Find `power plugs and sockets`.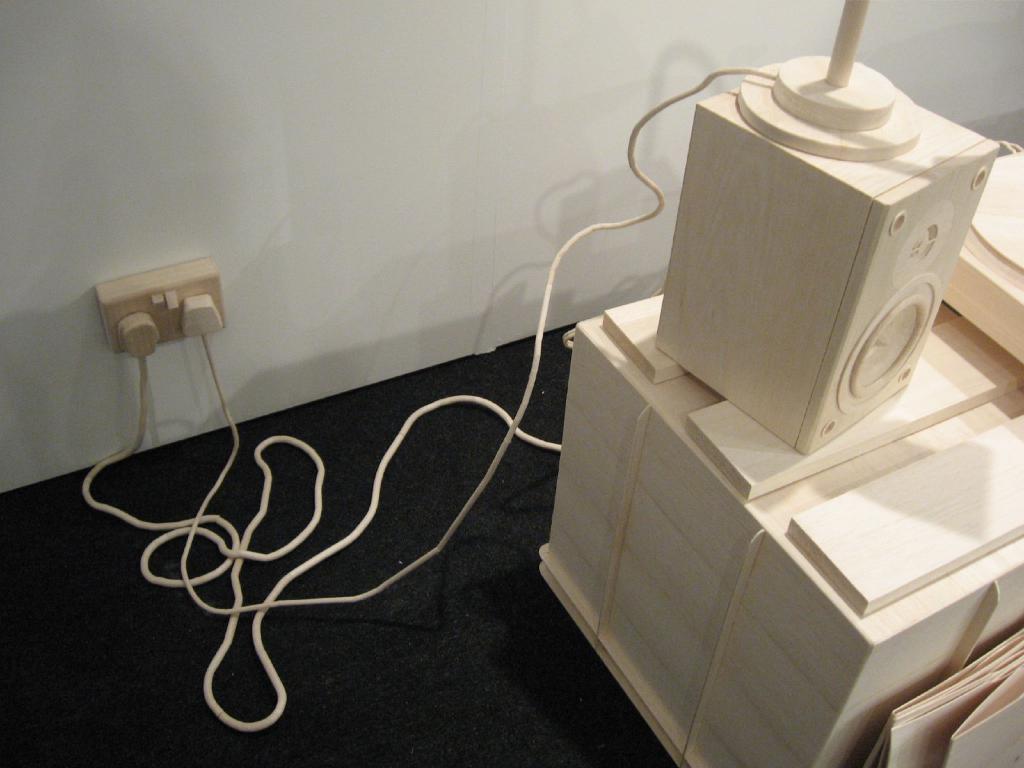
box=[93, 258, 223, 352].
